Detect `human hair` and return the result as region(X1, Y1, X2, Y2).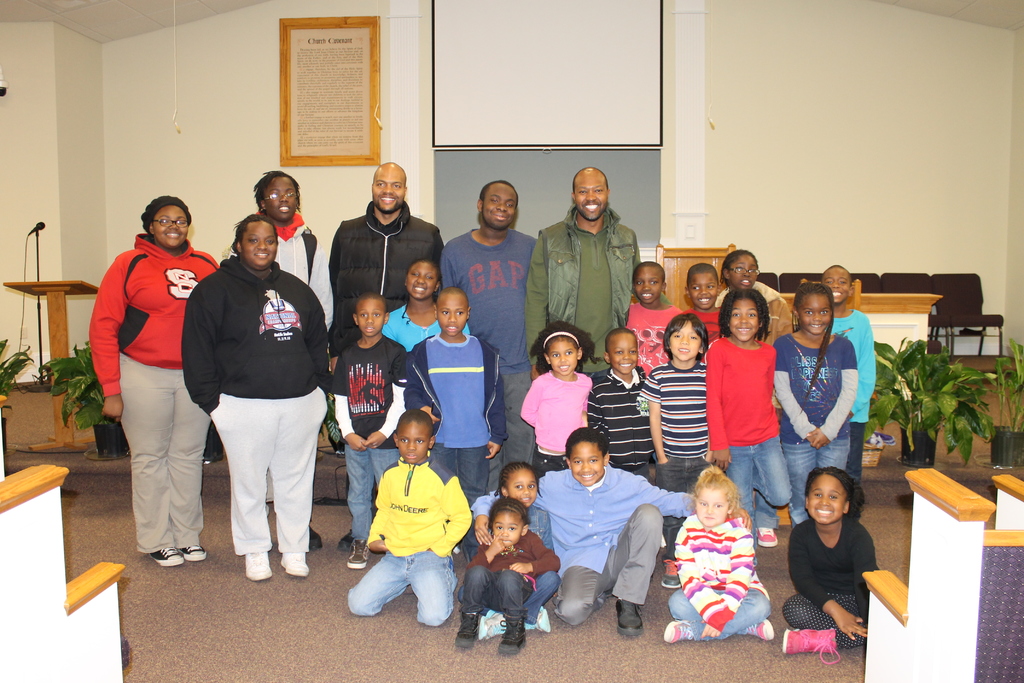
region(493, 465, 541, 498).
